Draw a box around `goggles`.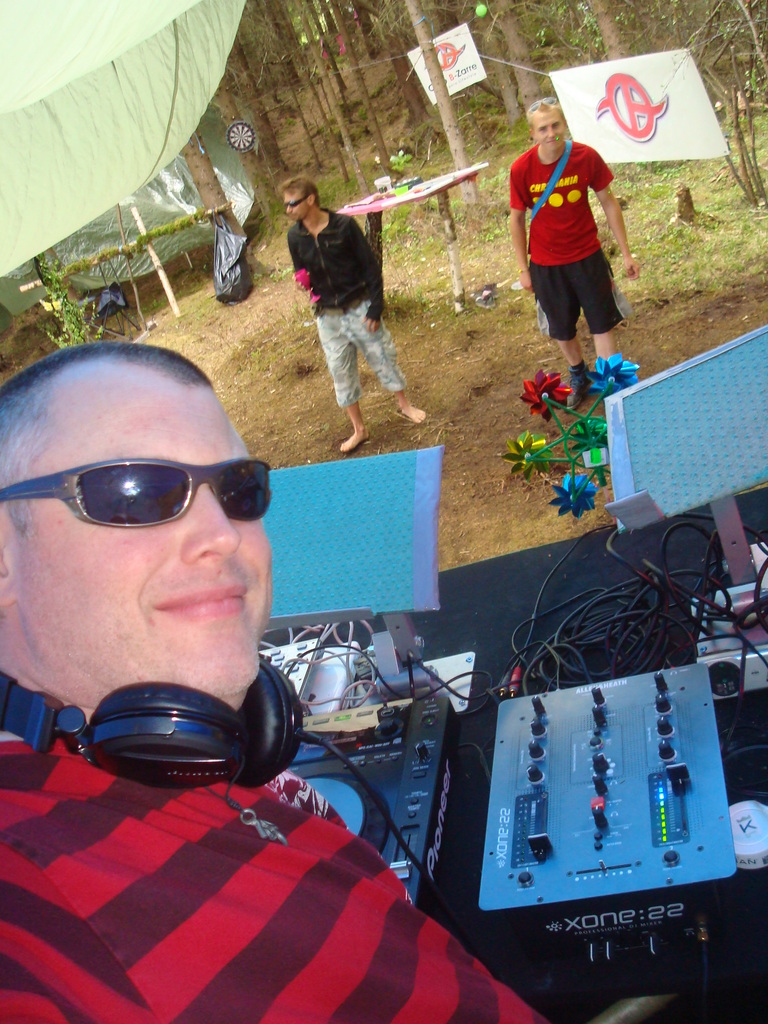
box=[282, 197, 312, 211].
